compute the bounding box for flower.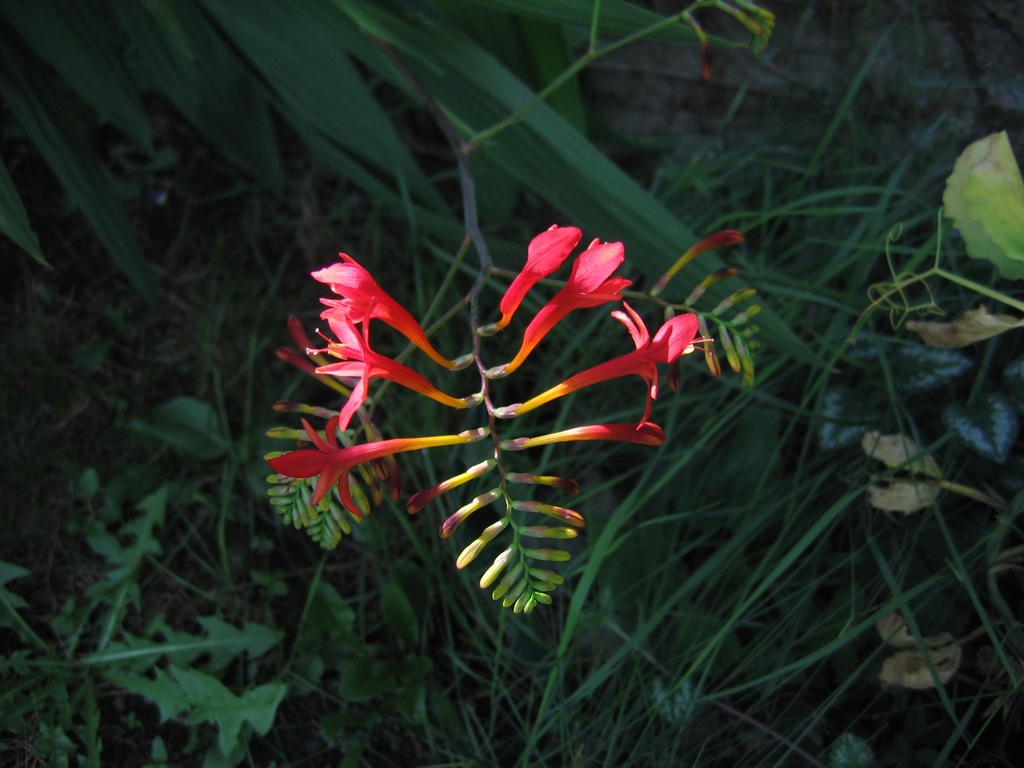
304,252,464,371.
